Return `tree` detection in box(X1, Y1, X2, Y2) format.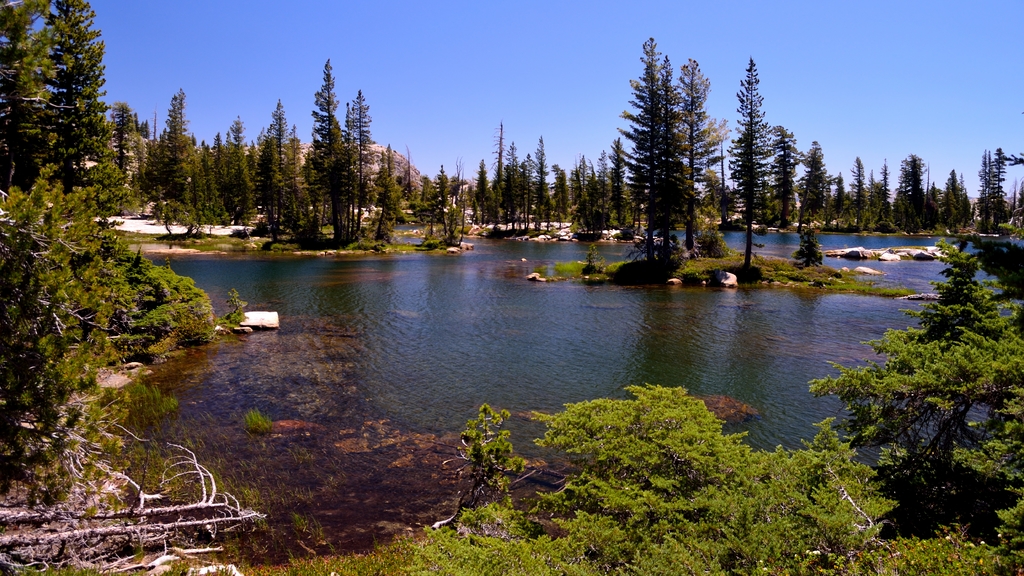
box(767, 123, 806, 228).
